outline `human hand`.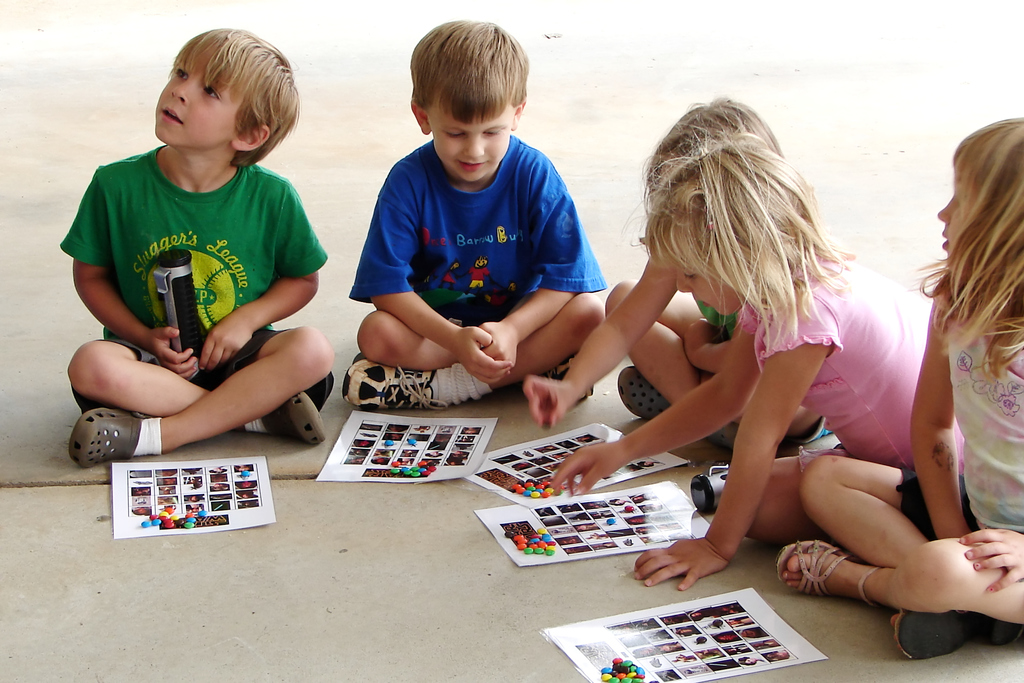
Outline: Rect(647, 539, 744, 609).
